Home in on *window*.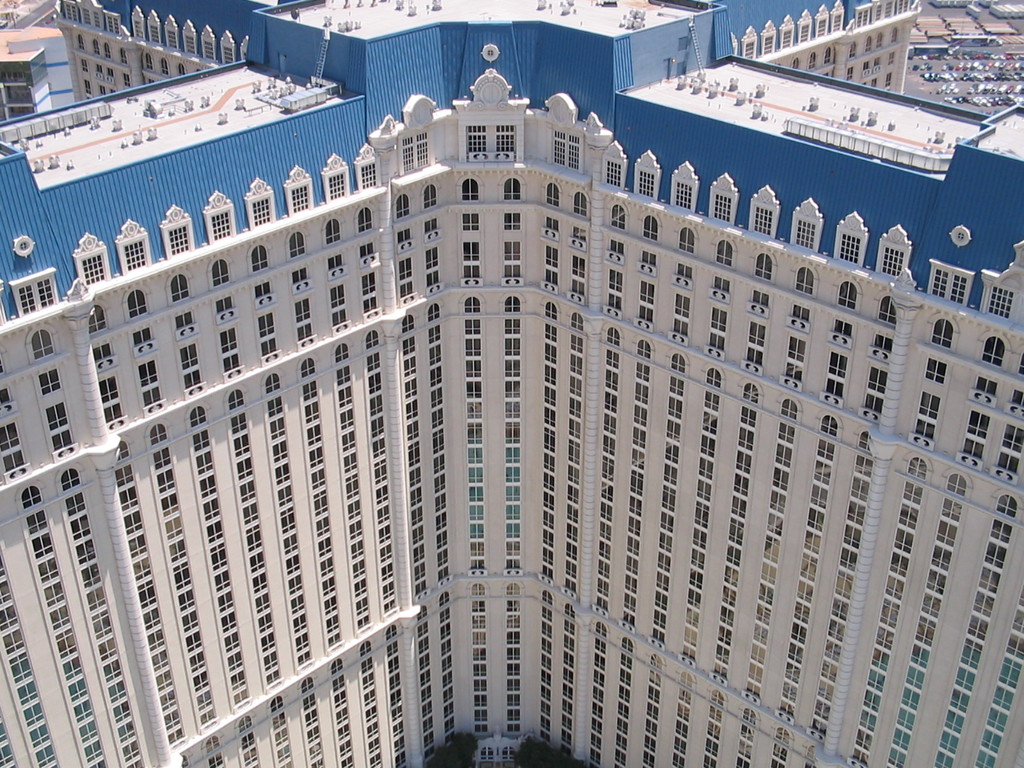
Homed in at 506 662 518 675.
